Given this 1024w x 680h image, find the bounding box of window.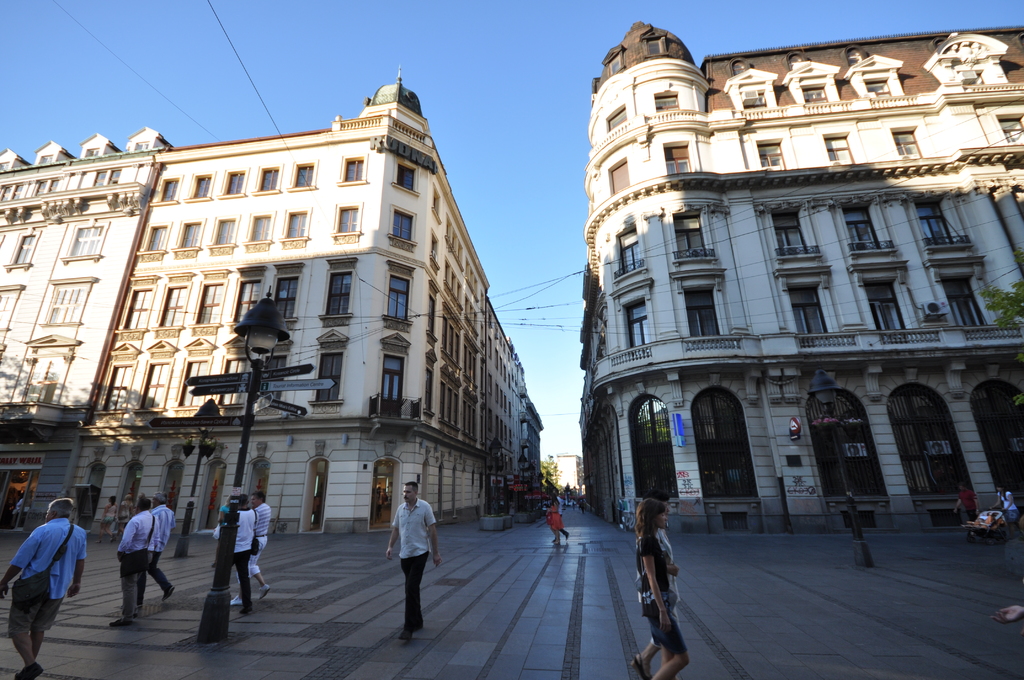
<region>492, 348, 500, 369</region>.
